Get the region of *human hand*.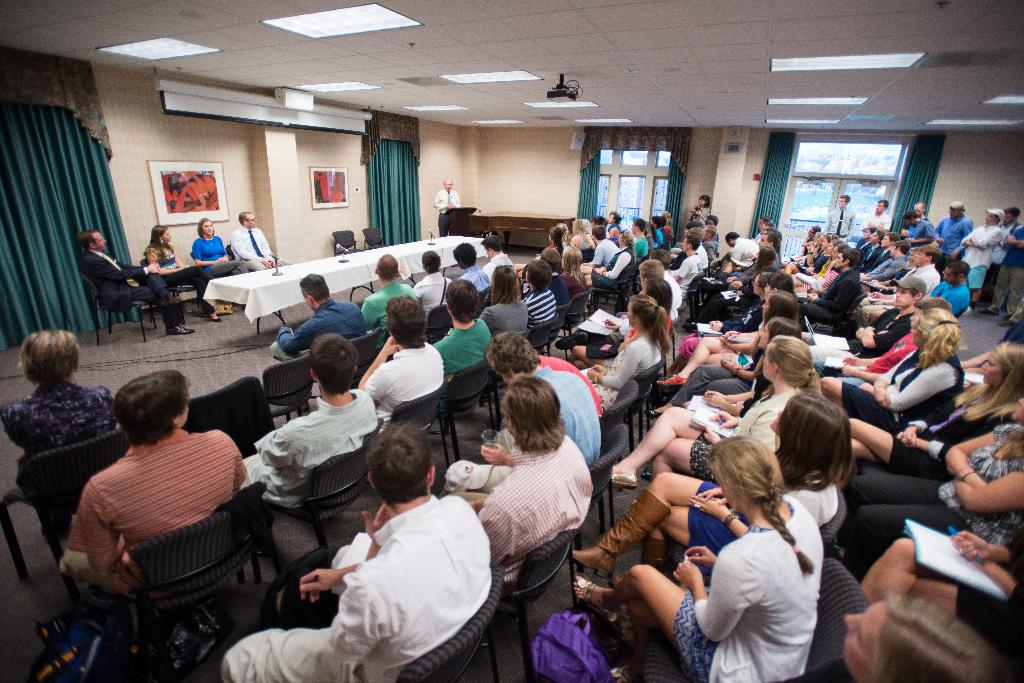
locate(604, 319, 617, 332).
